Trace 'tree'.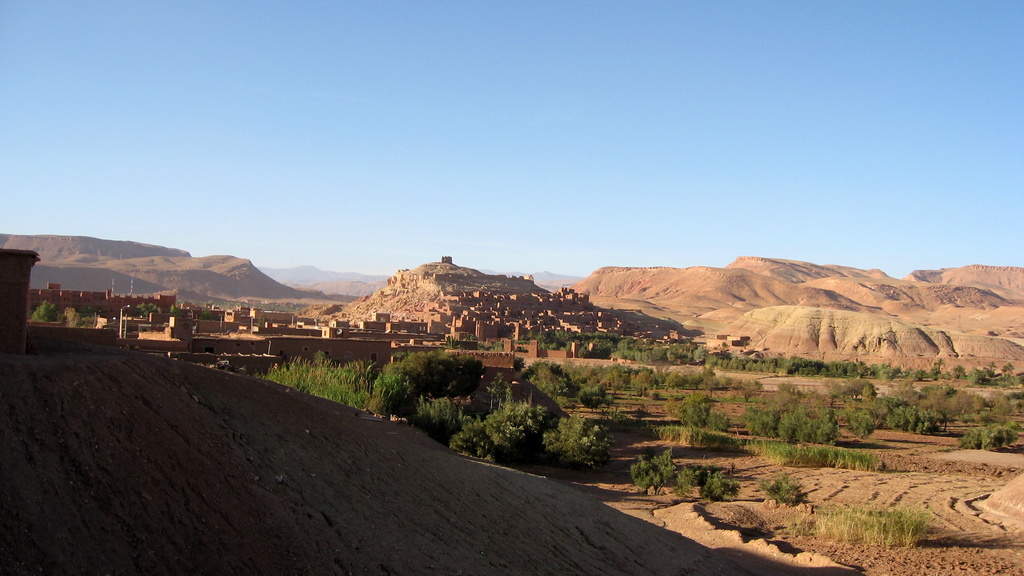
Traced to 365:344:415:418.
